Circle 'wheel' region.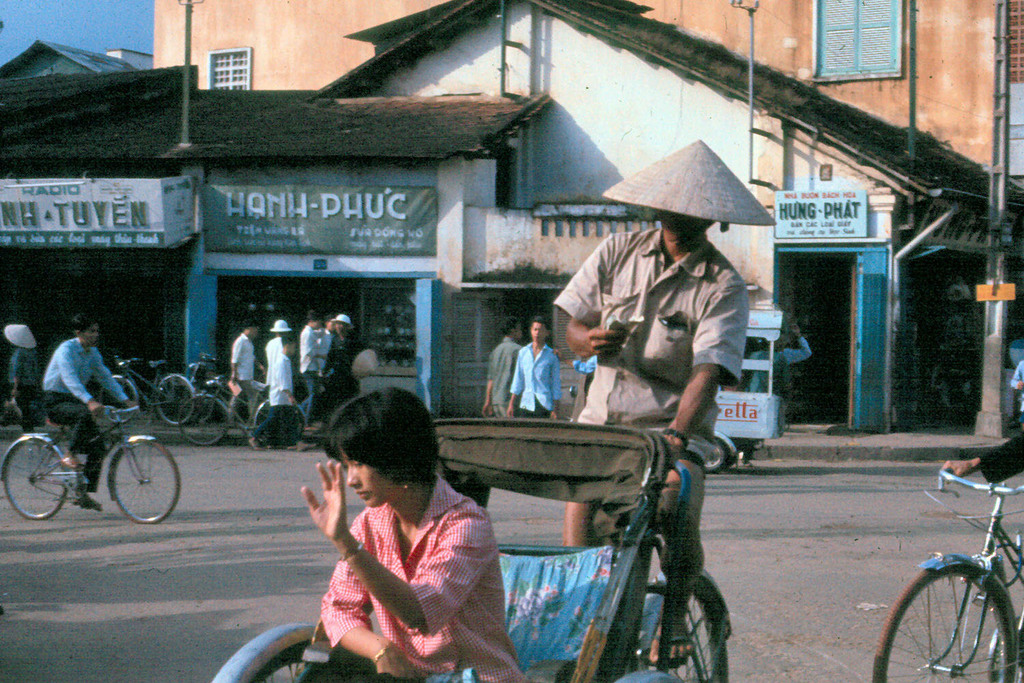
Region: detection(95, 372, 141, 428).
